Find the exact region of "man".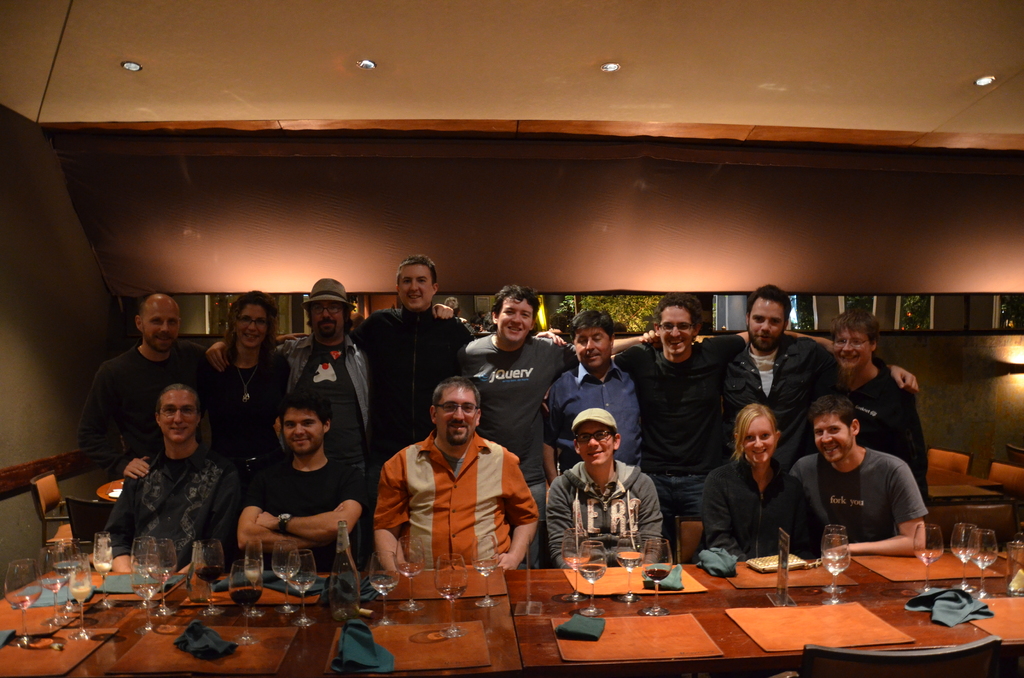
Exact region: 226 391 368 575.
